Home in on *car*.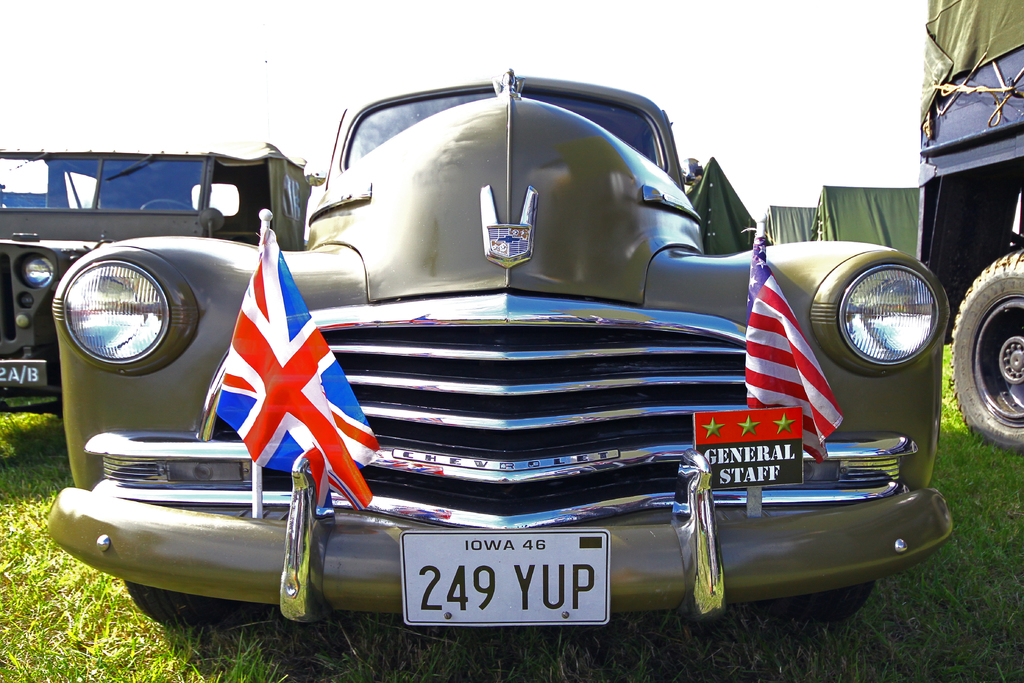
Homed in at pyautogui.locateOnScreen(48, 69, 961, 620).
